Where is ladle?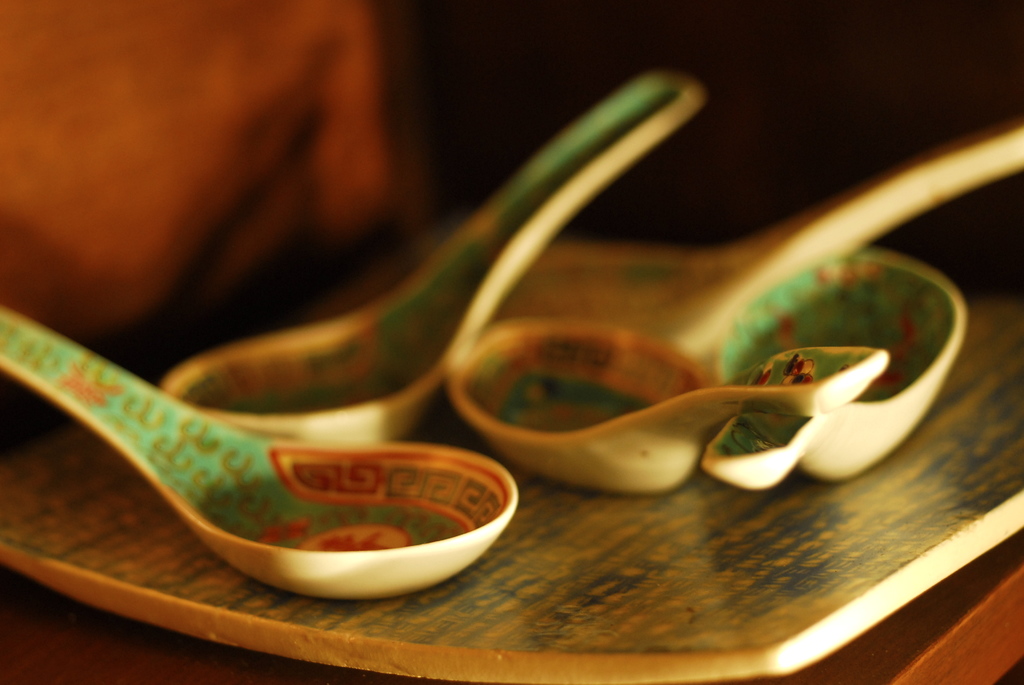
box(0, 301, 517, 602).
